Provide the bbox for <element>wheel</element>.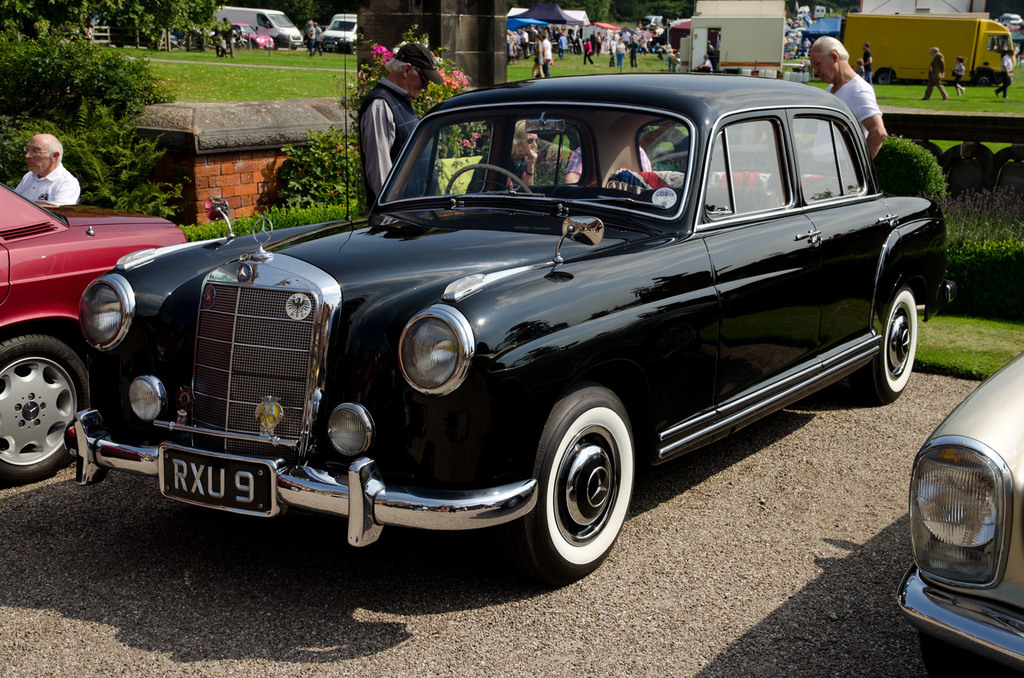
[left=531, top=393, right=643, bottom=580].
